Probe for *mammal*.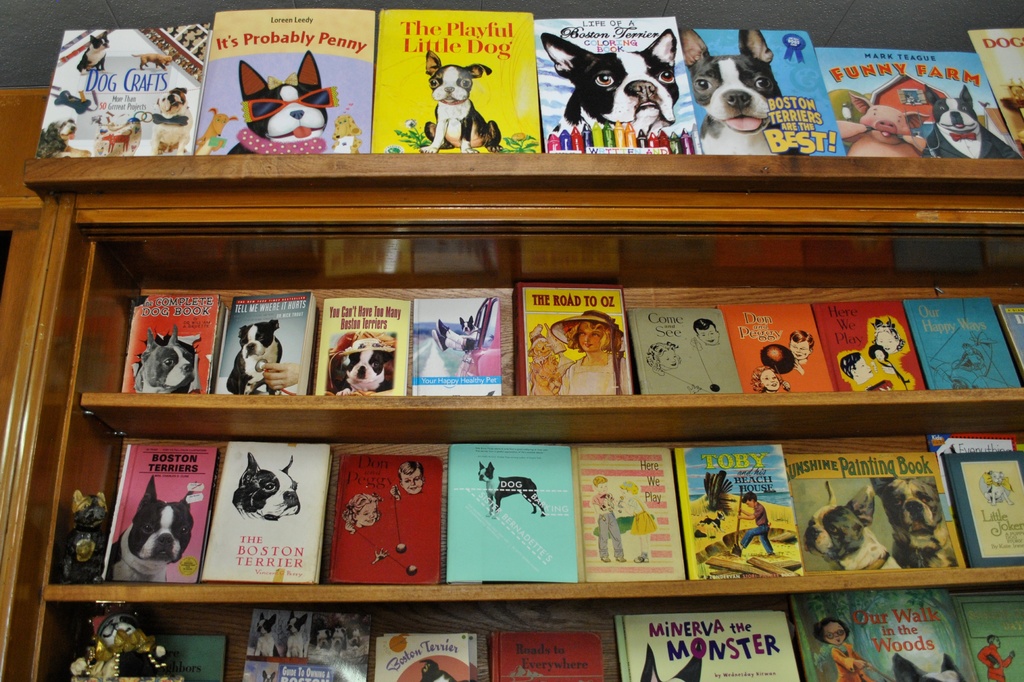
Probe result: region(640, 645, 705, 681).
